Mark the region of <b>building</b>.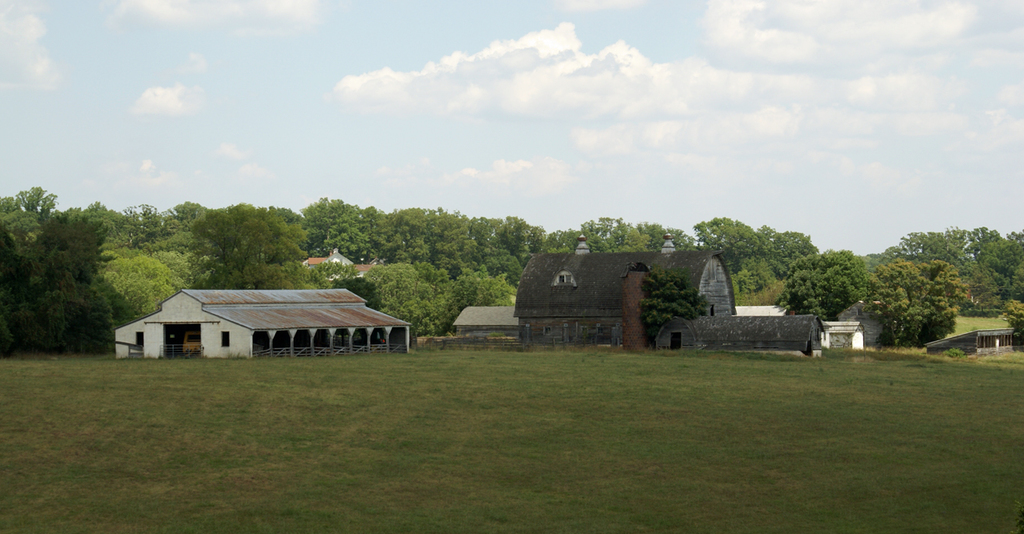
Region: <region>455, 235, 869, 355</region>.
